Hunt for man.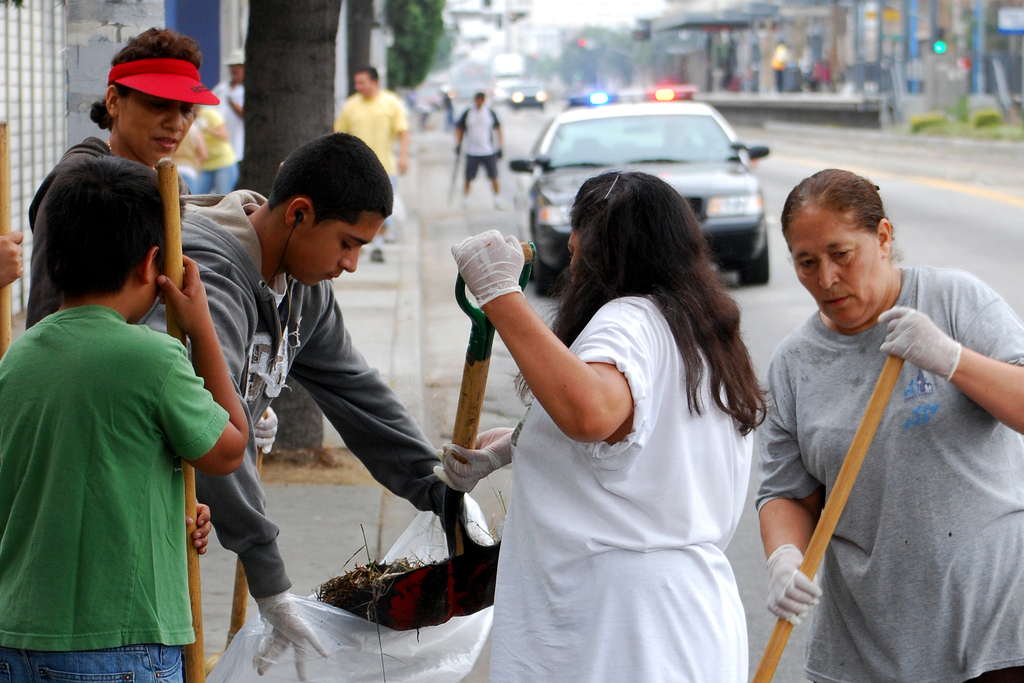
Hunted down at BBox(189, 49, 245, 201).
